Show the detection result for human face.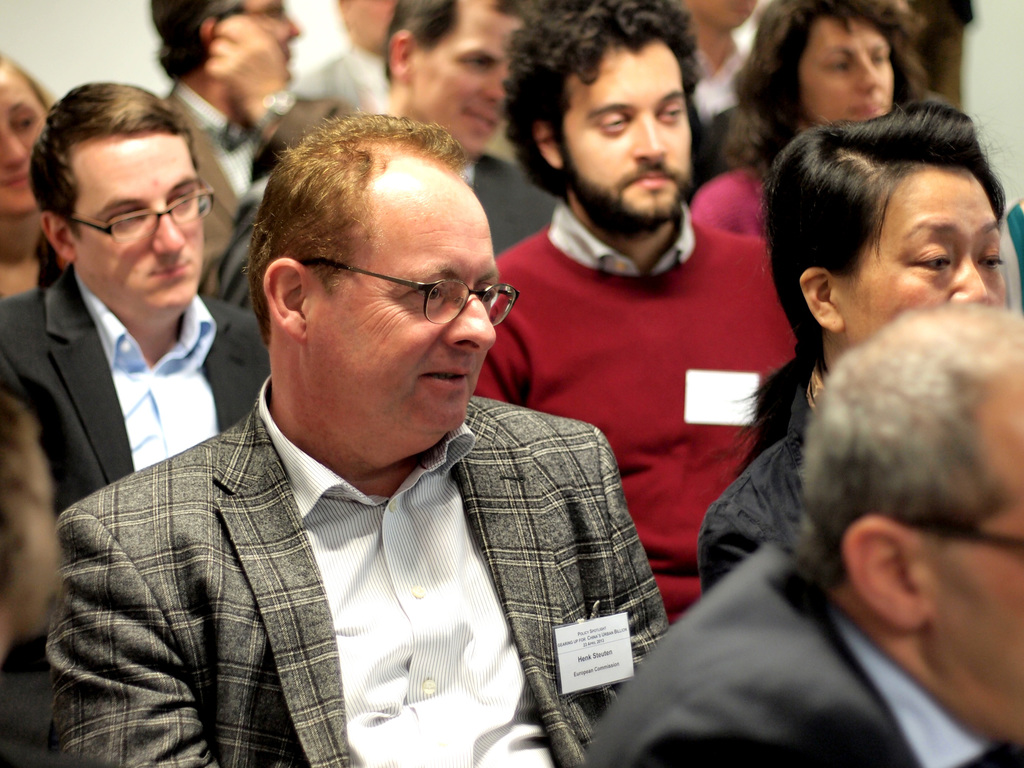
{"left": 417, "top": 0, "right": 537, "bottom": 157}.
